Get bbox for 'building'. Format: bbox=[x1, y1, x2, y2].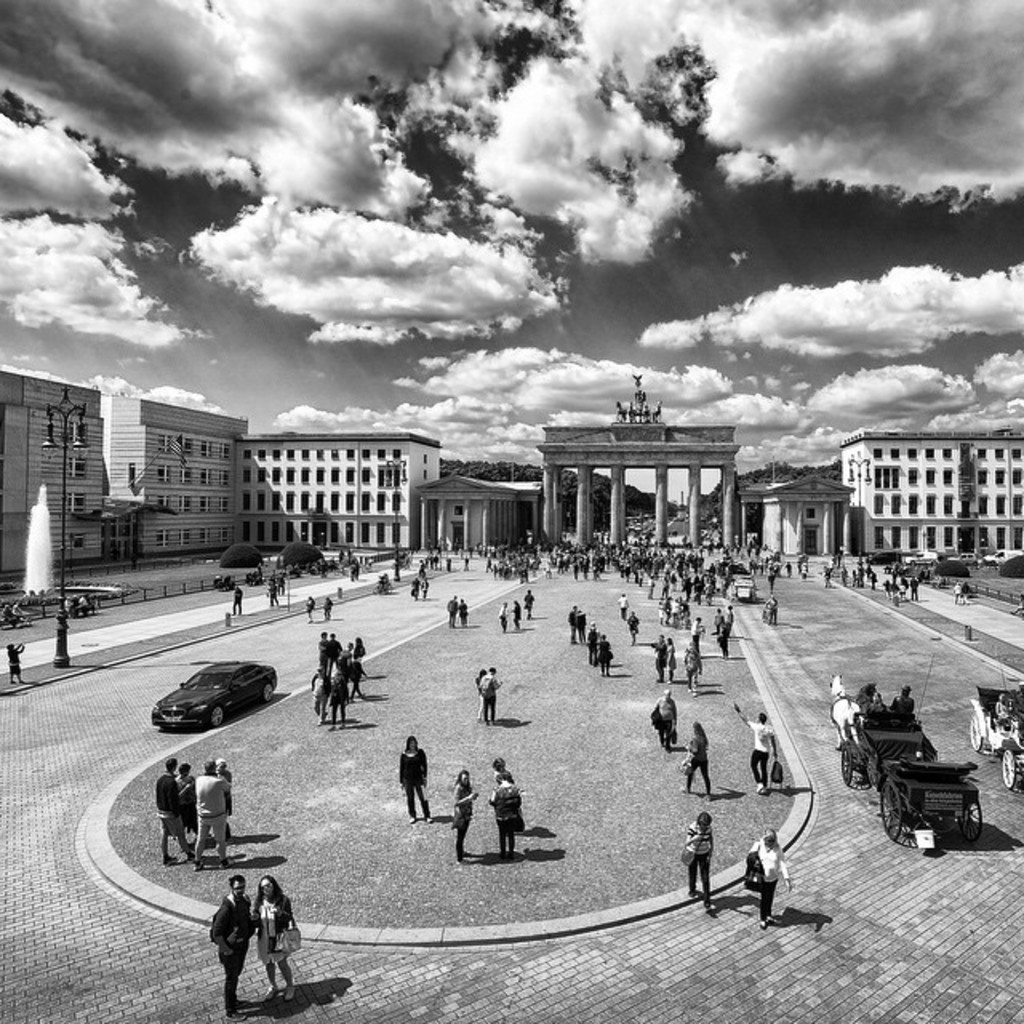
bbox=[0, 373, 248, 581].
